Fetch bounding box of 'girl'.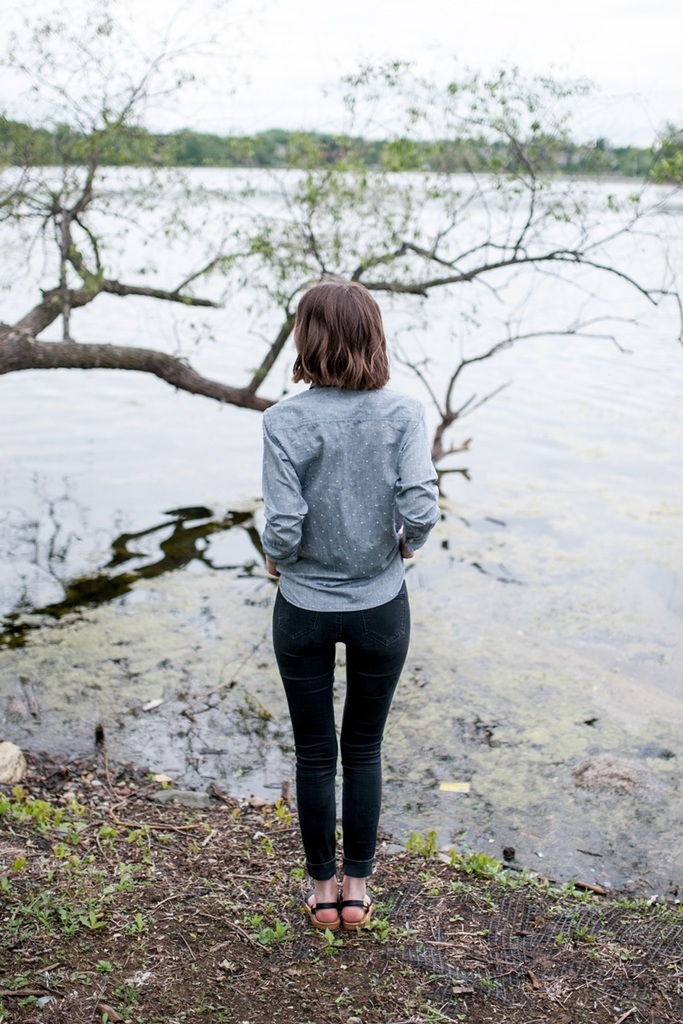
Bbox: 260 275 441 931.
